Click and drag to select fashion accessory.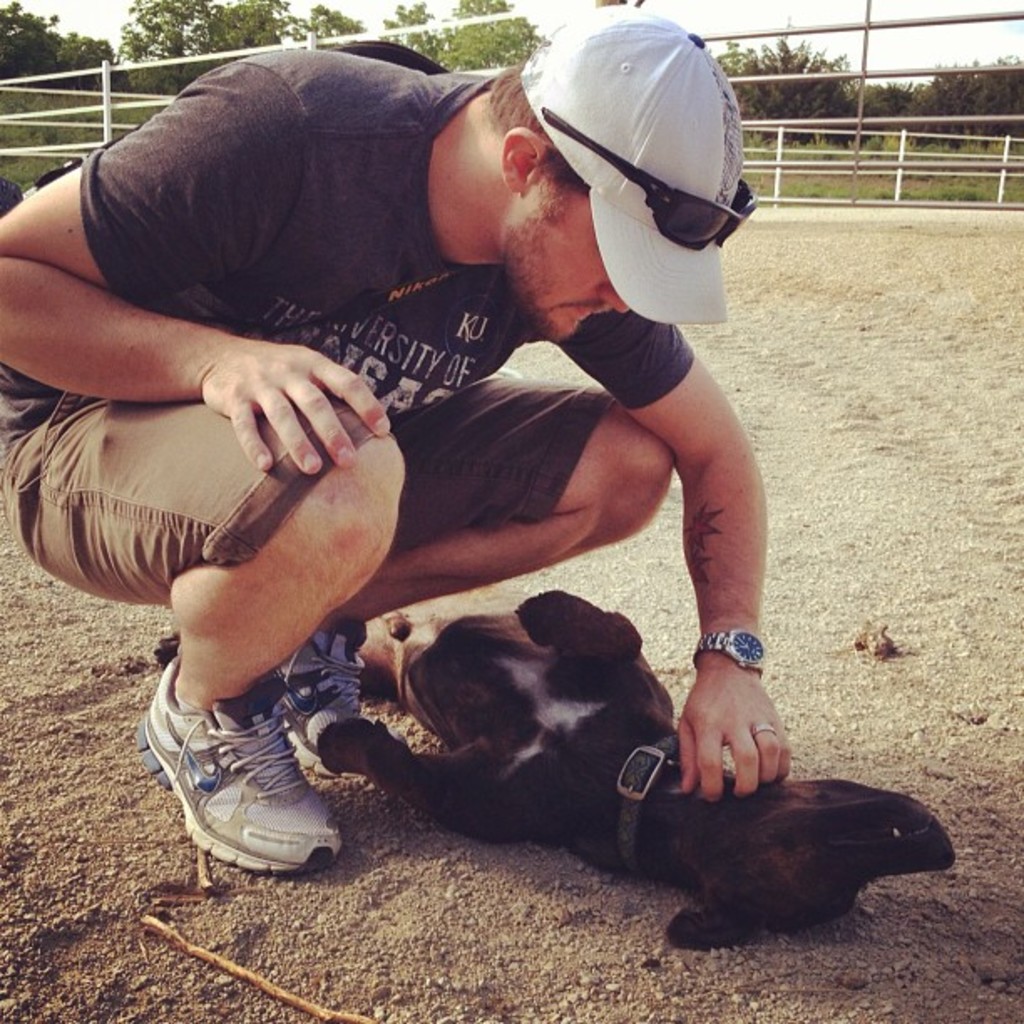
Selection: <box>540,105,755,249</box>.
